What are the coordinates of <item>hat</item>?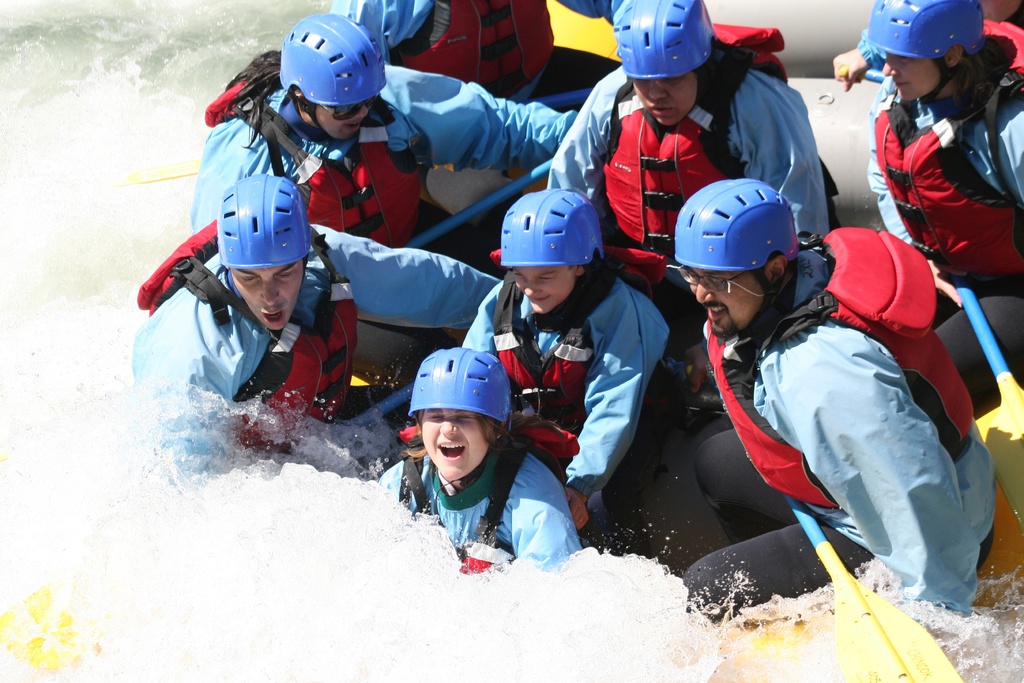
(499, 187, 612, 274).
